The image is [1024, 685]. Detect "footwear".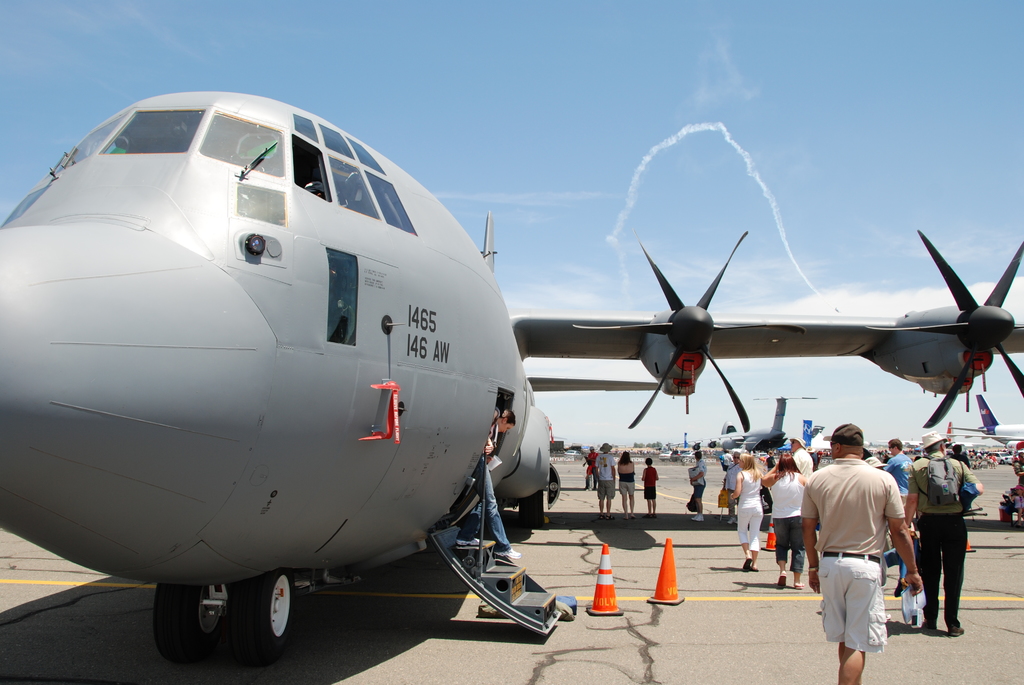
Detection: box(456, 537, 480, 545).
